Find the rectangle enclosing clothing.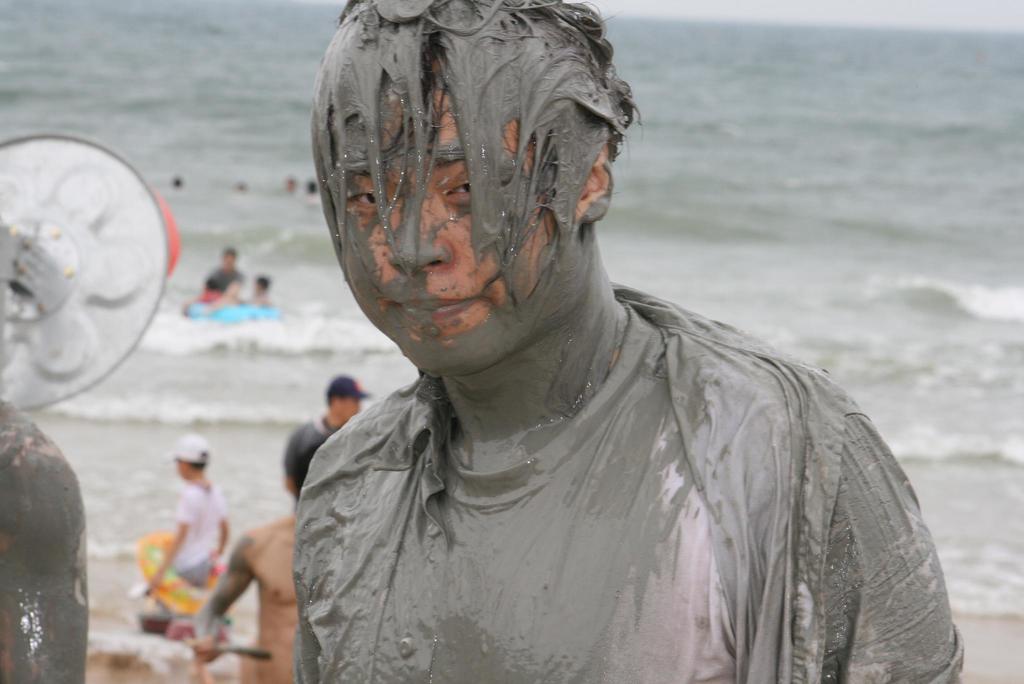
241, 283, 946, 665.
